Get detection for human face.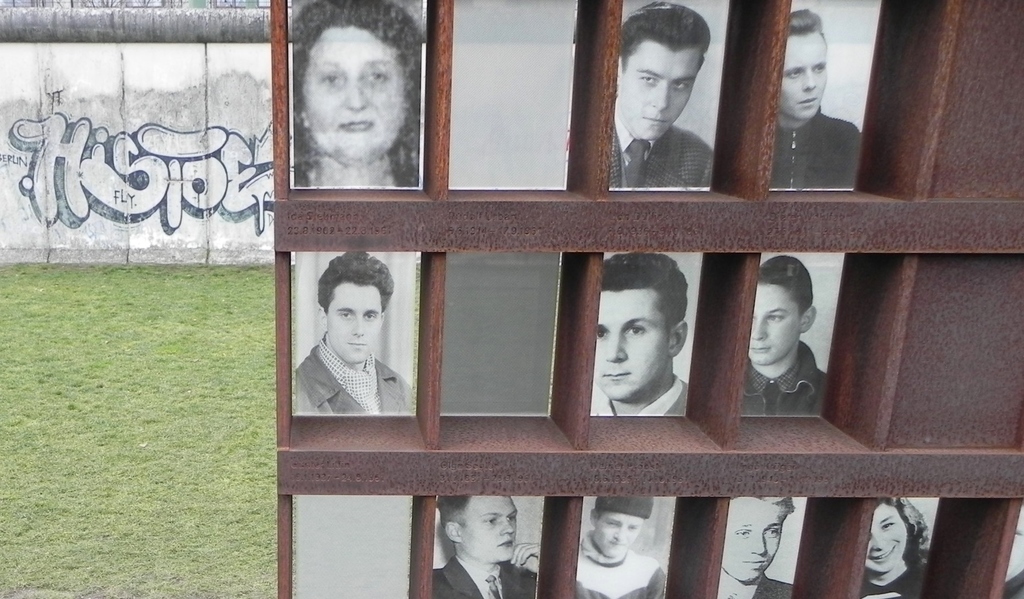
Detection: locate(324, 284, 387, 363).
